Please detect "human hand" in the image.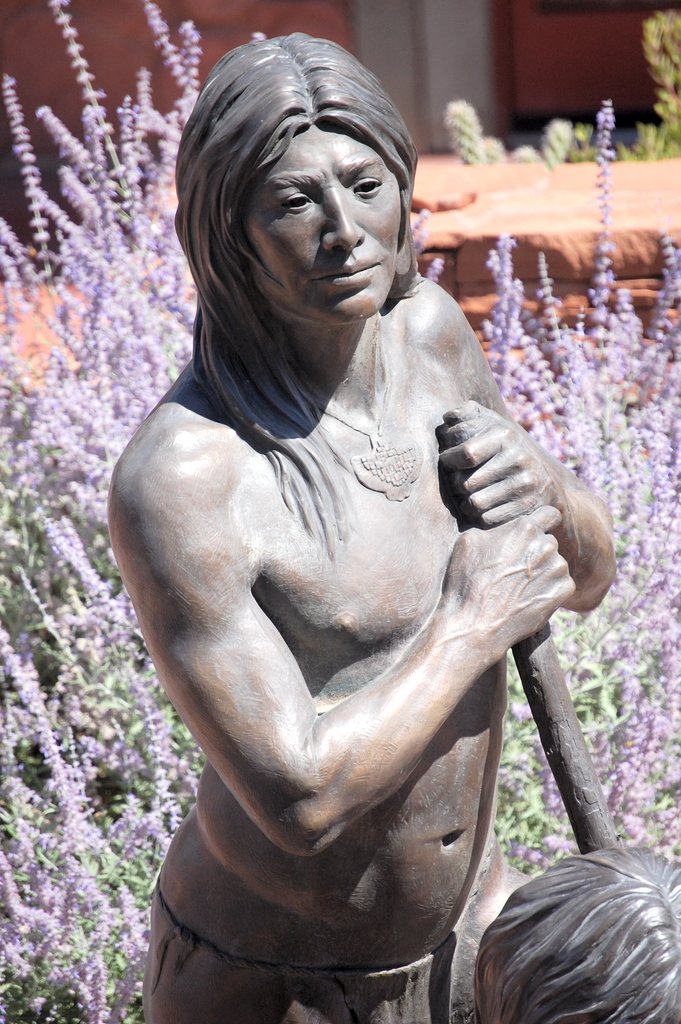
(x1=439, y1=500, x2=581, y2=652).
